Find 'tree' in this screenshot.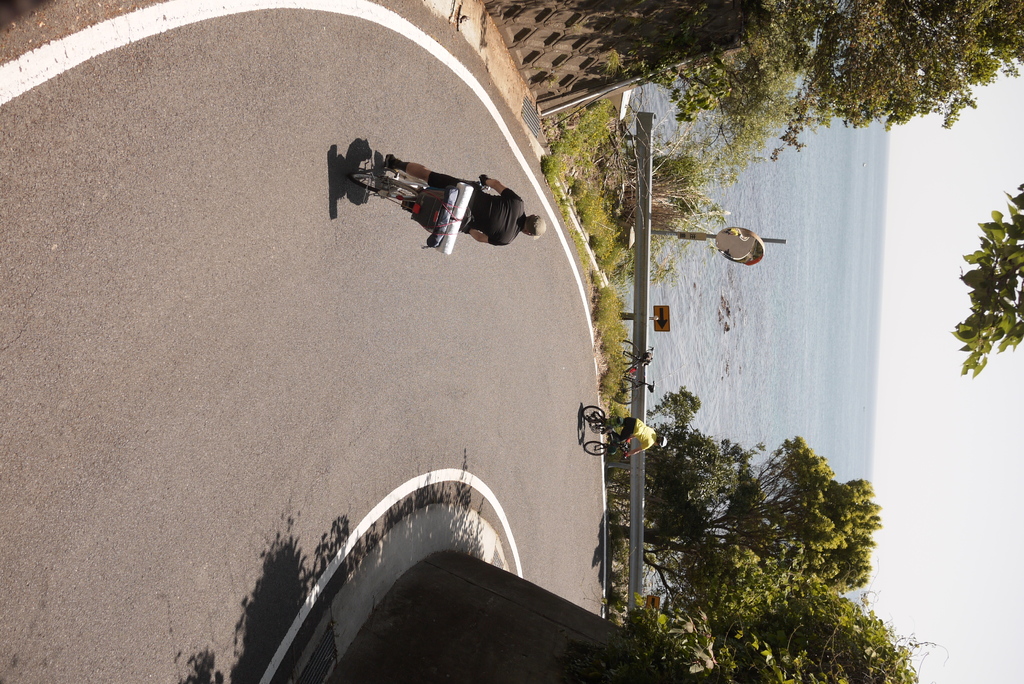
The bounding box for 'tree' is <box>956,186,1020,380</box>.
